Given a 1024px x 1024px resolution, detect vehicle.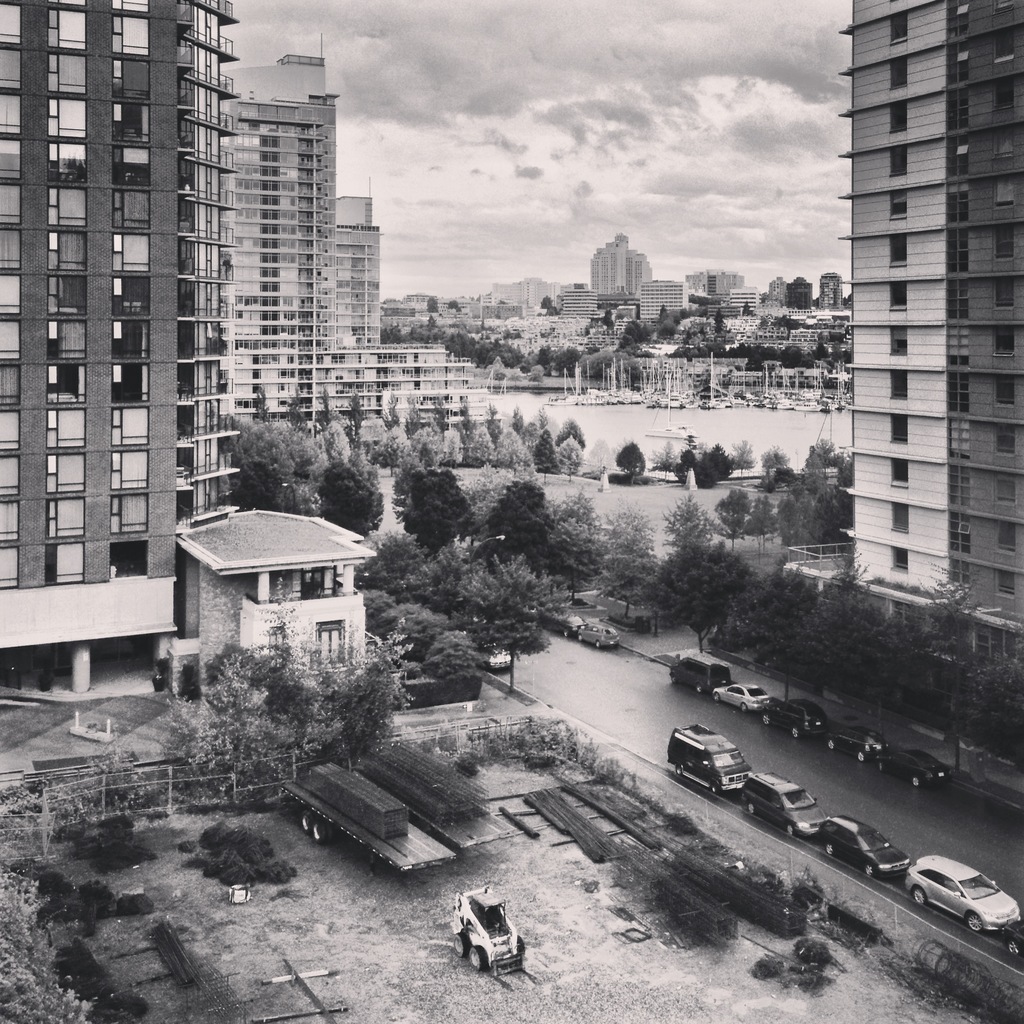
x1=567 y1=620 x2=620 y2=652.
